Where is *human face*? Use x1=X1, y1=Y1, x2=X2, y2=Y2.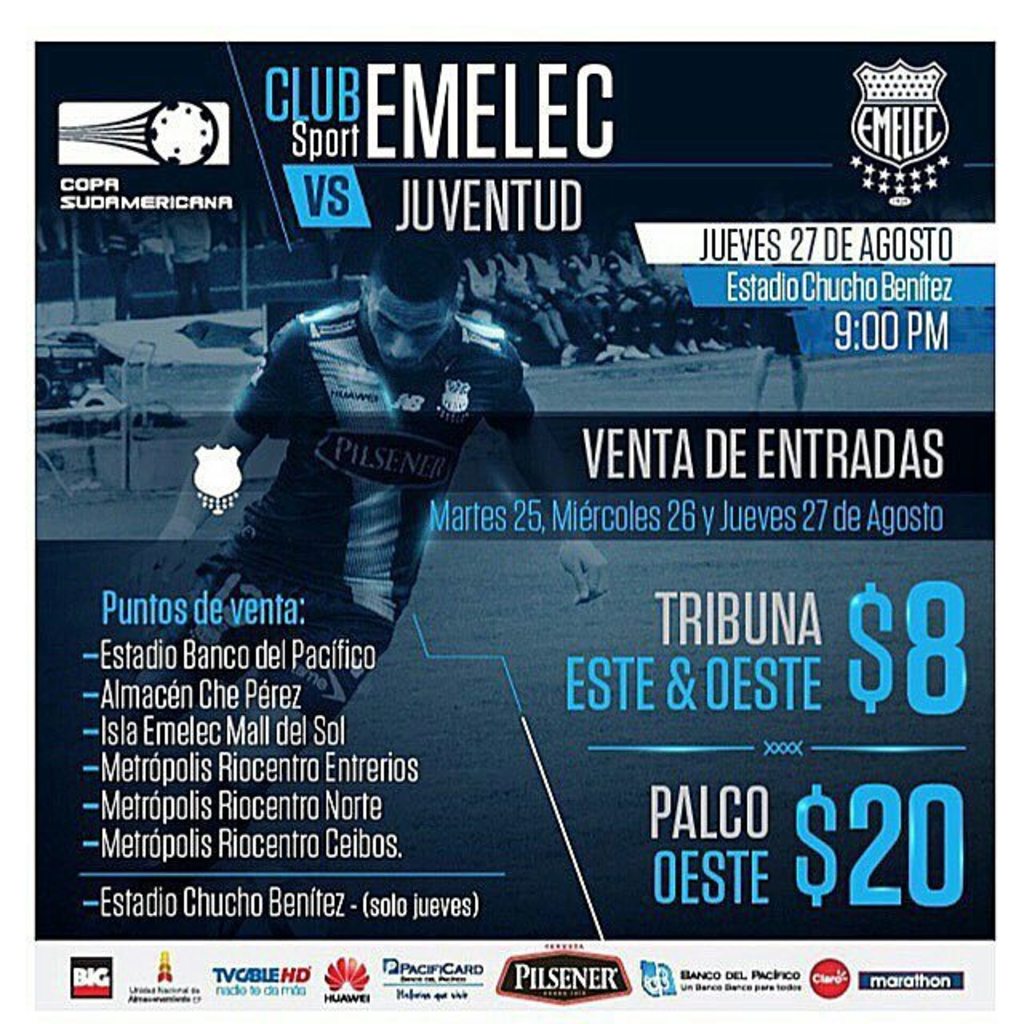
x1=365, y1=285, x2=451, y2=368.
